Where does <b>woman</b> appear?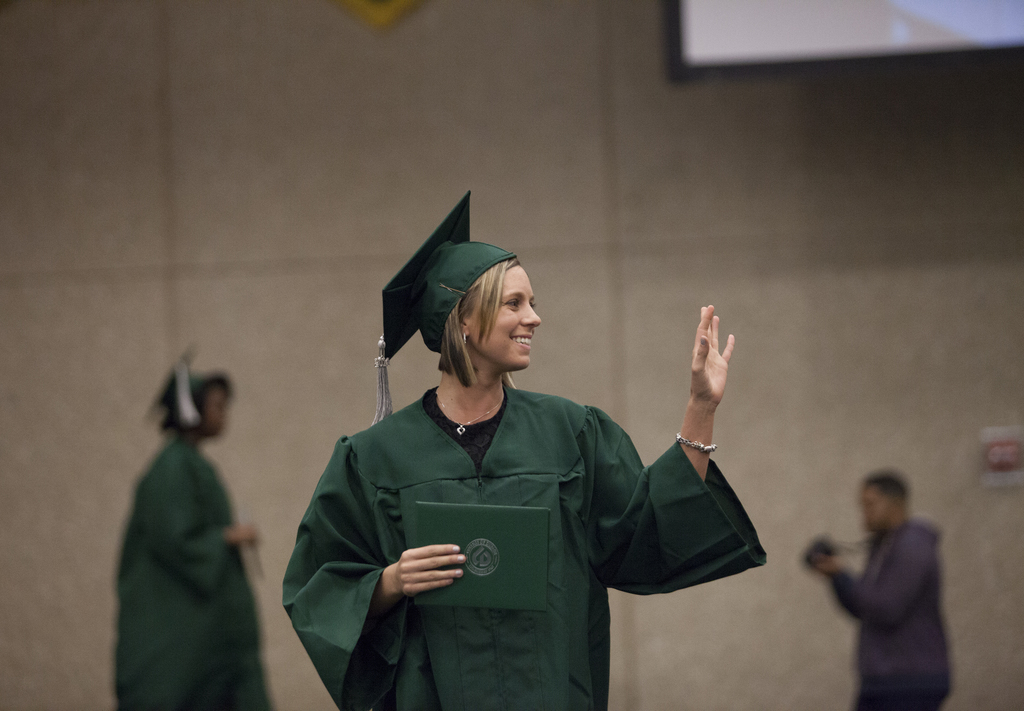
Appears at locate(282, 189, 771, 710).
